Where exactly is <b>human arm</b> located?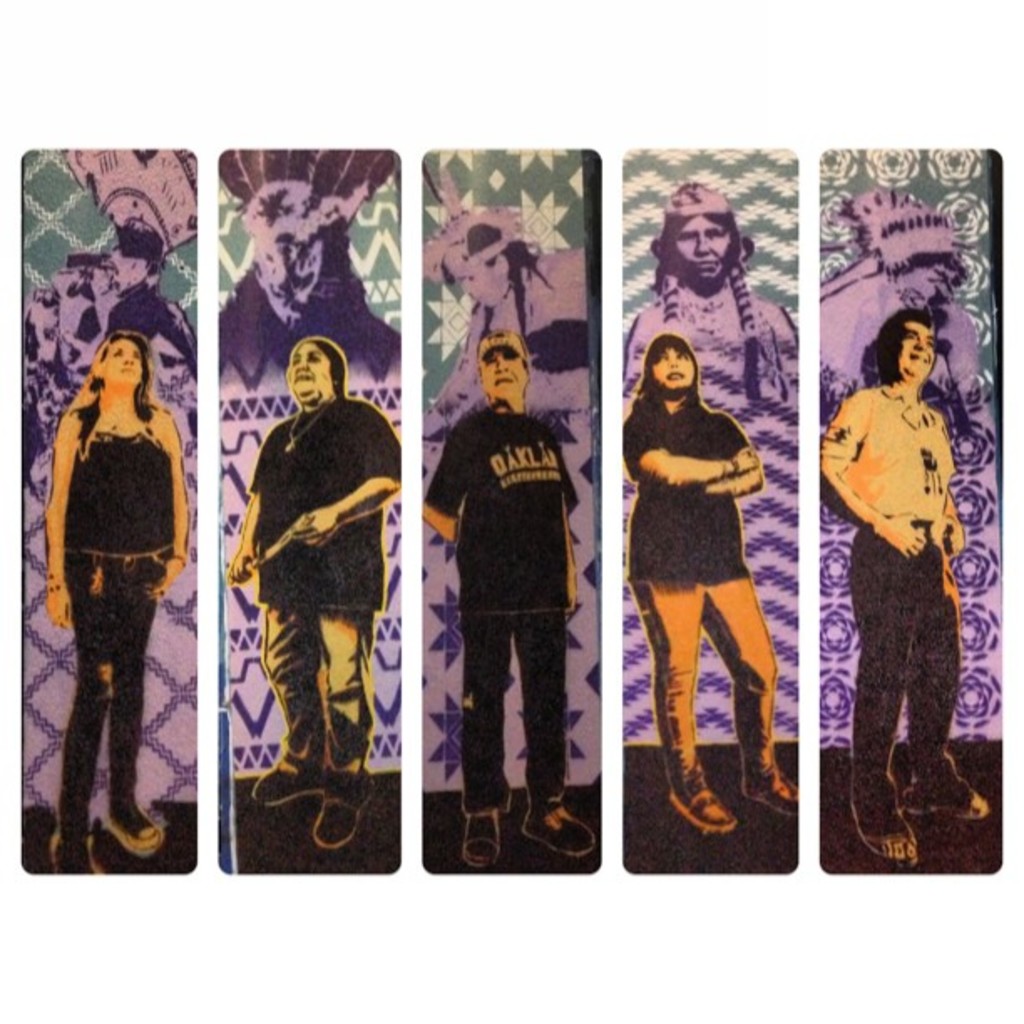
Its bounding box is 629, 420, 768, 482.
